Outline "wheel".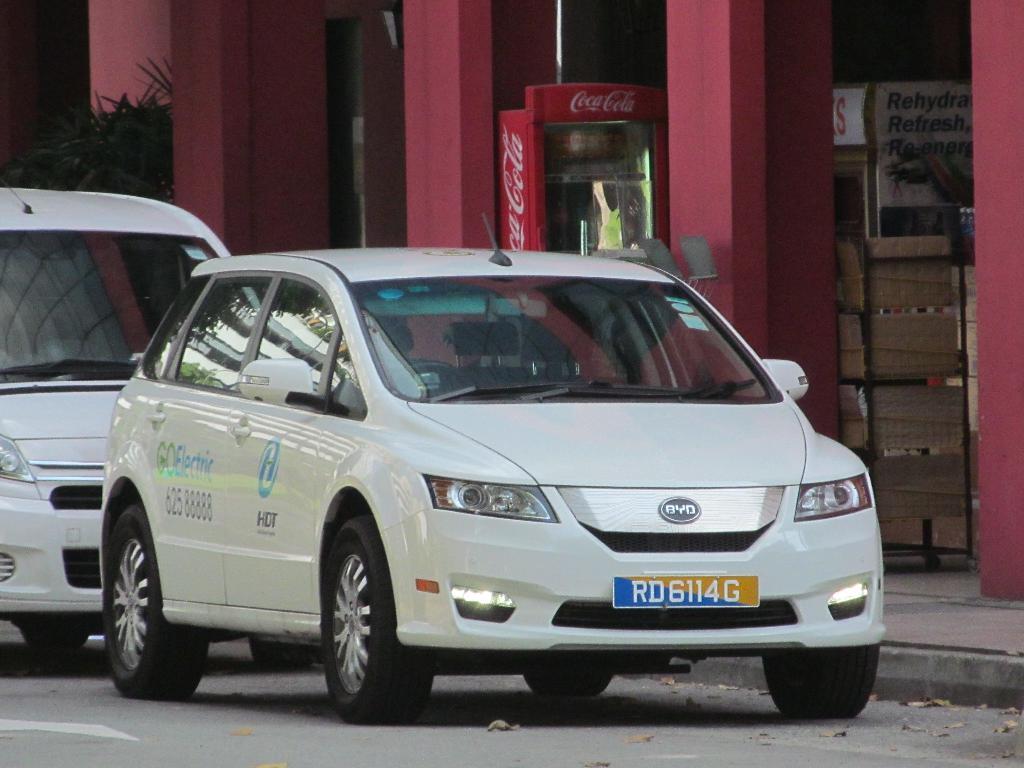
Outline: 398 363 466 389.
